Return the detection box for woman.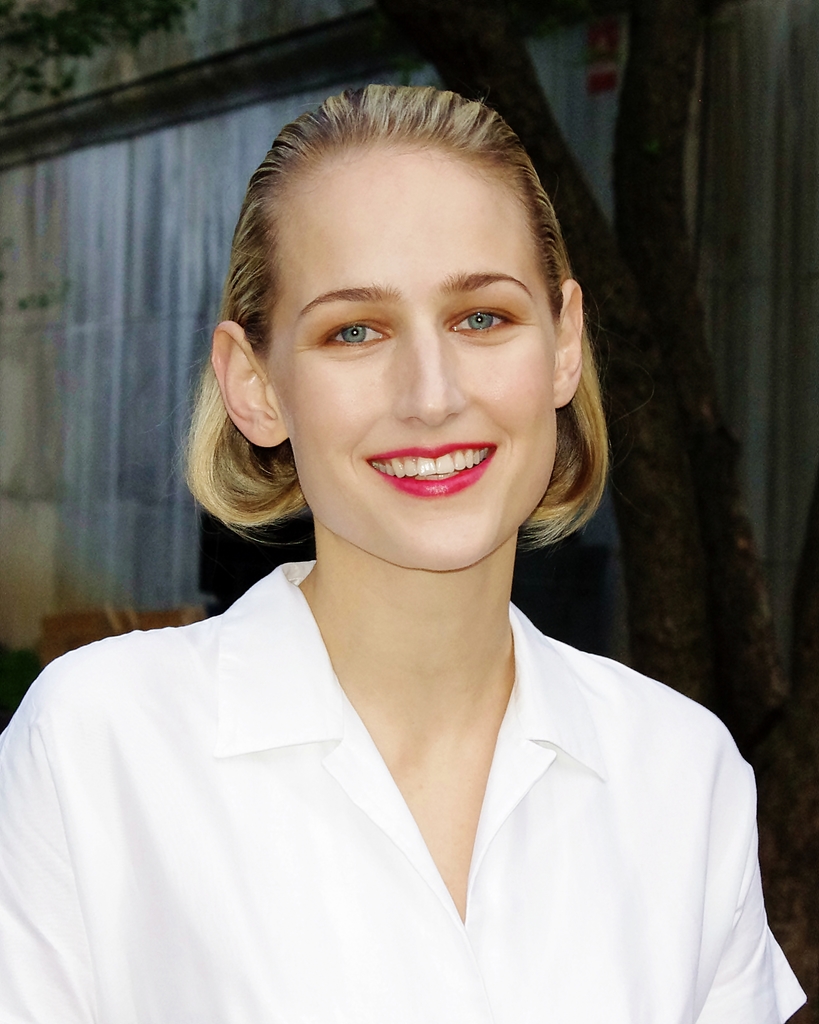
x1=54, y1=108, x2=746, y2=1021.
